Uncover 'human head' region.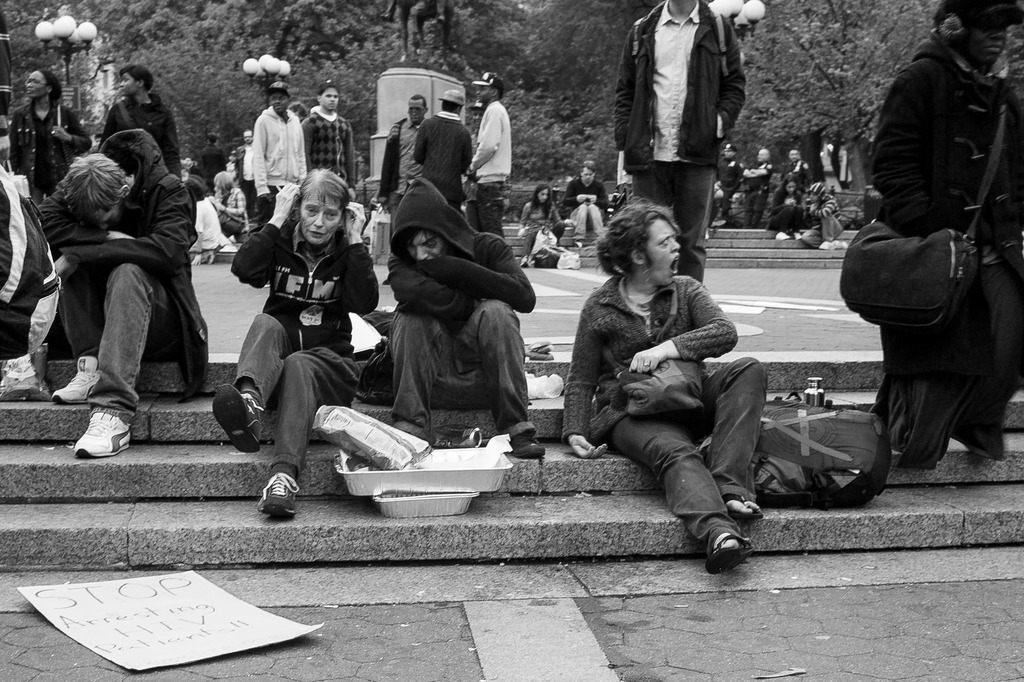
Uncovered: detection(271, 83, 289, 115).
